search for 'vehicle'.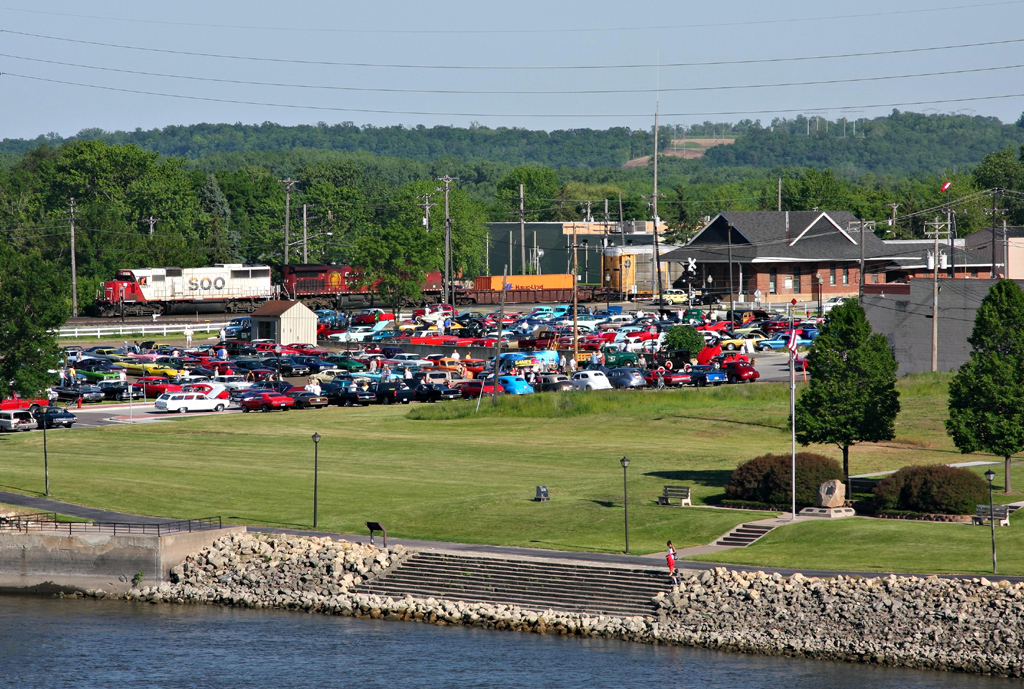
Found at [left=451, top=376, right=499, bottom=402].
